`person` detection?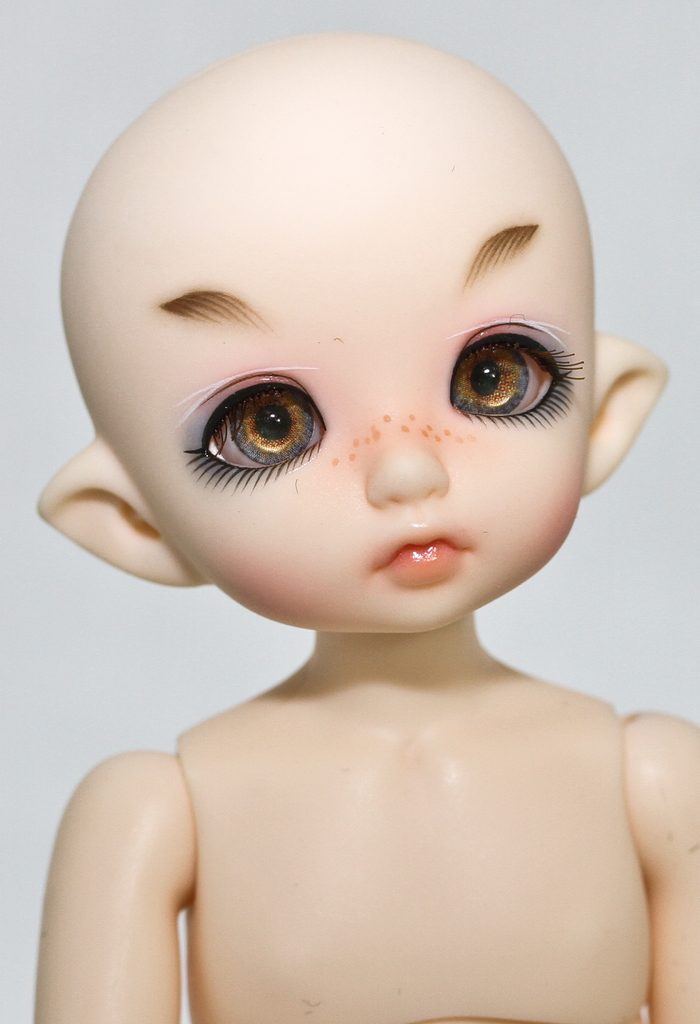
<bbox>15, 8, 681, 970</bbox>
